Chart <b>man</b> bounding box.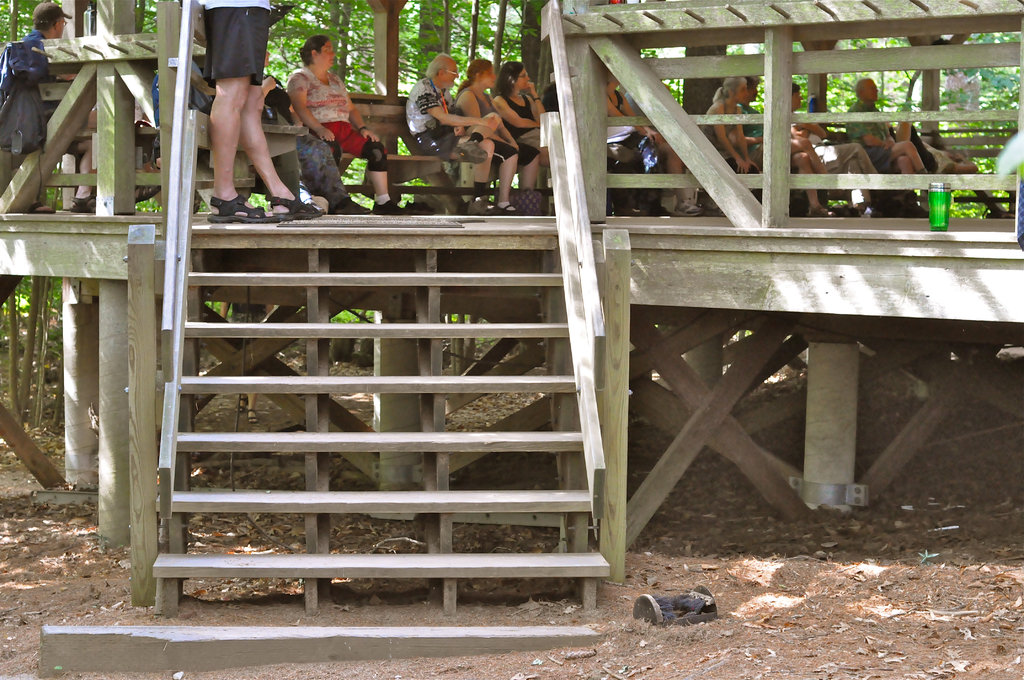
Charted: 406/54/499/211.
